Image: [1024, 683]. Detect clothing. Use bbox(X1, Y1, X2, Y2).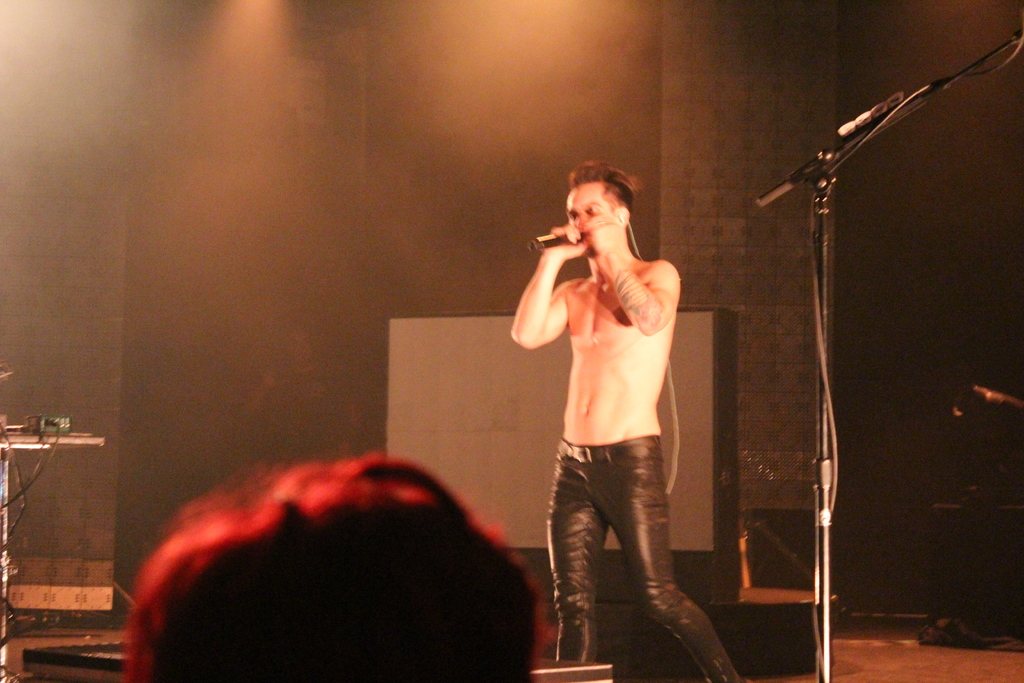
bbox(544, 432, 742, 682).
